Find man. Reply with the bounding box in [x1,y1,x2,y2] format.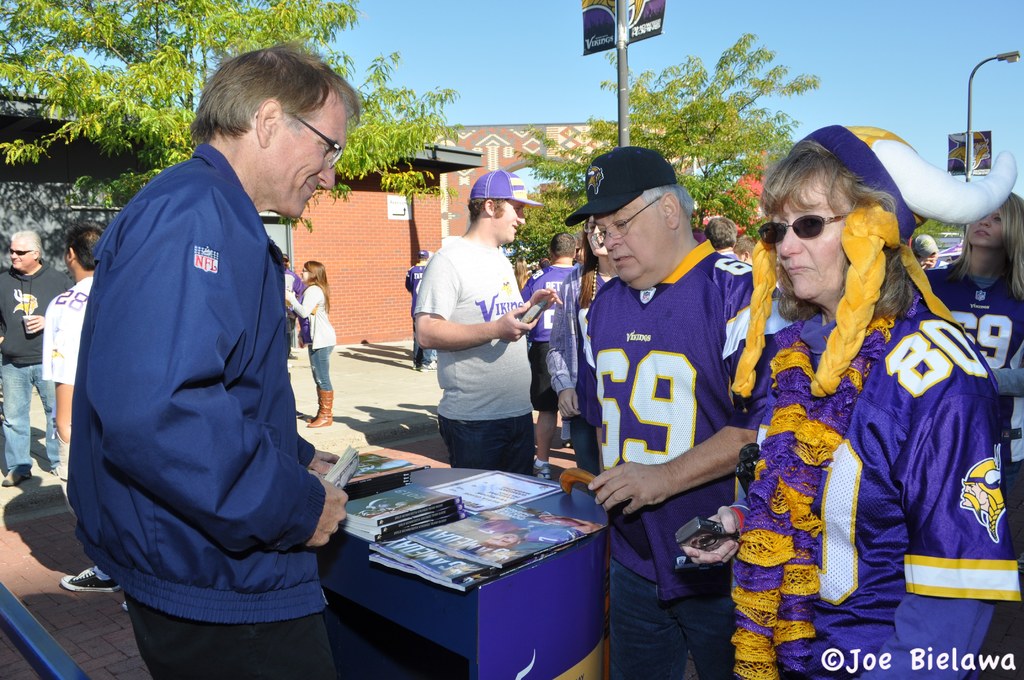
[524,232,577,480].
